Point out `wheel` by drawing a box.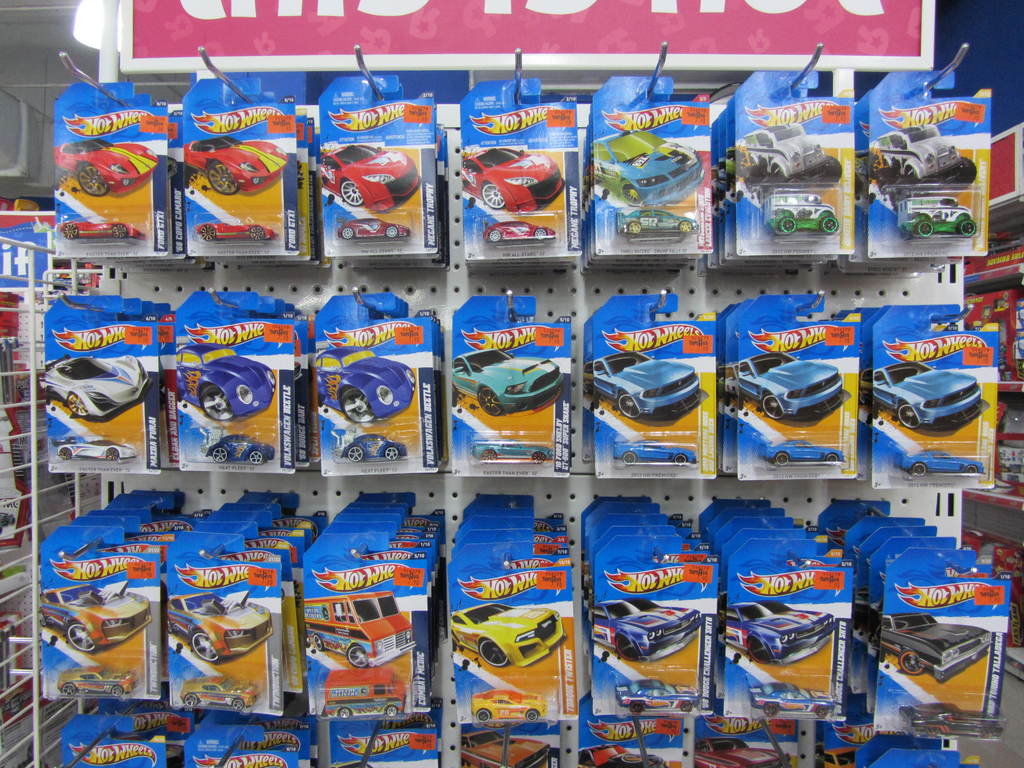
340,182,362,204.
